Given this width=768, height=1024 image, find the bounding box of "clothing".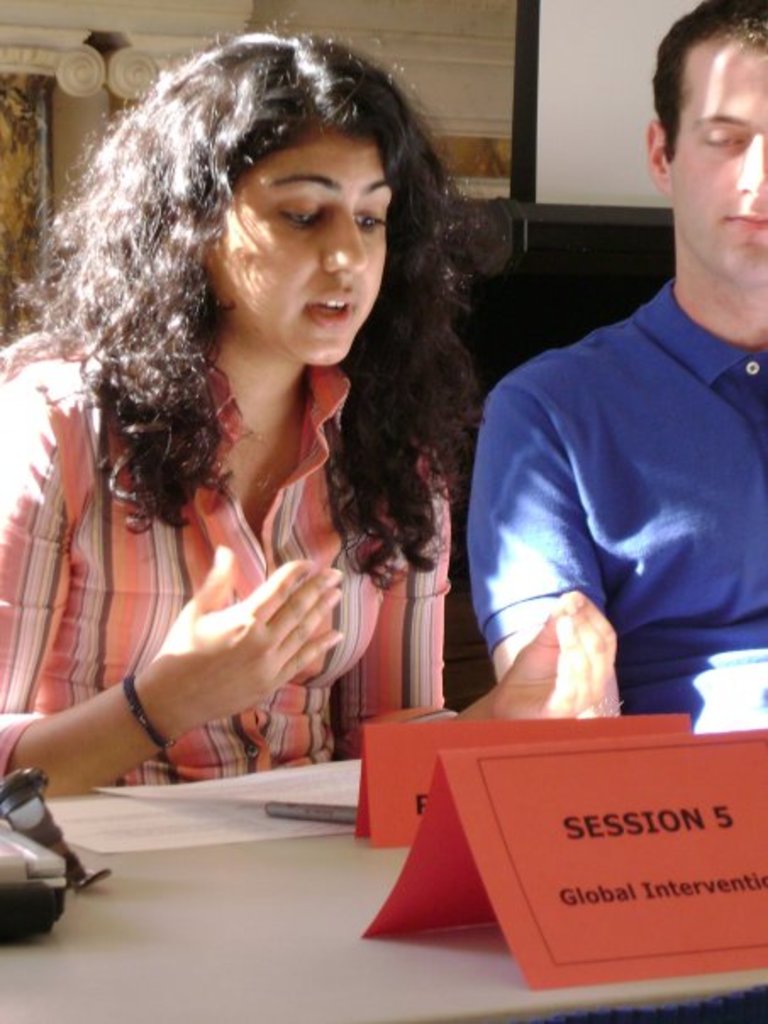
0,309,461,787.
